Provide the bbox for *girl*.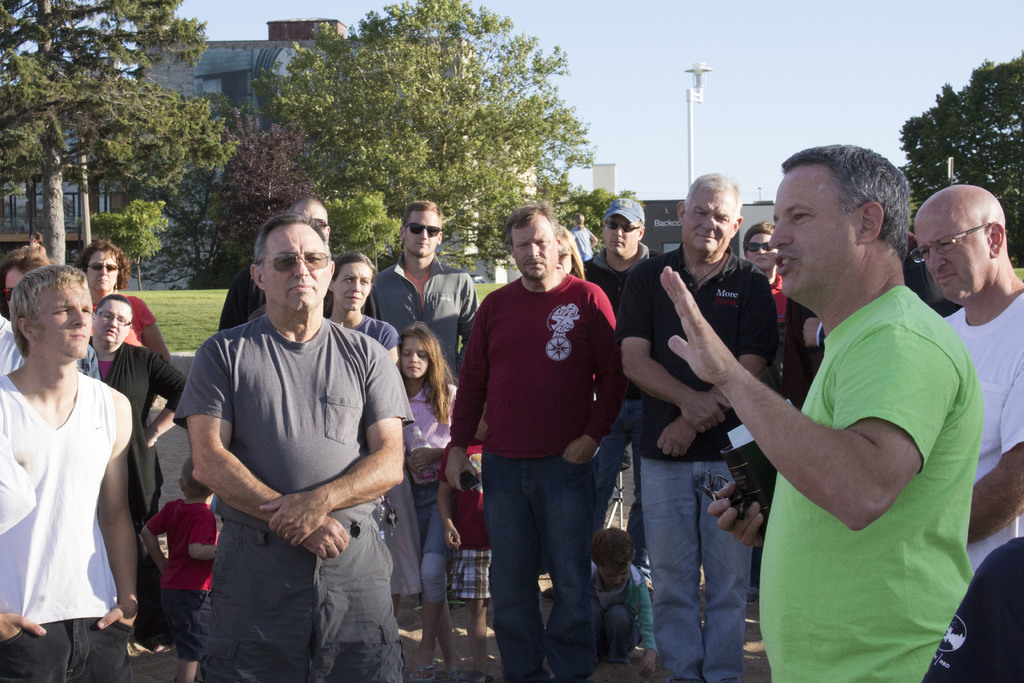
box(394, 320, 484, 682).
